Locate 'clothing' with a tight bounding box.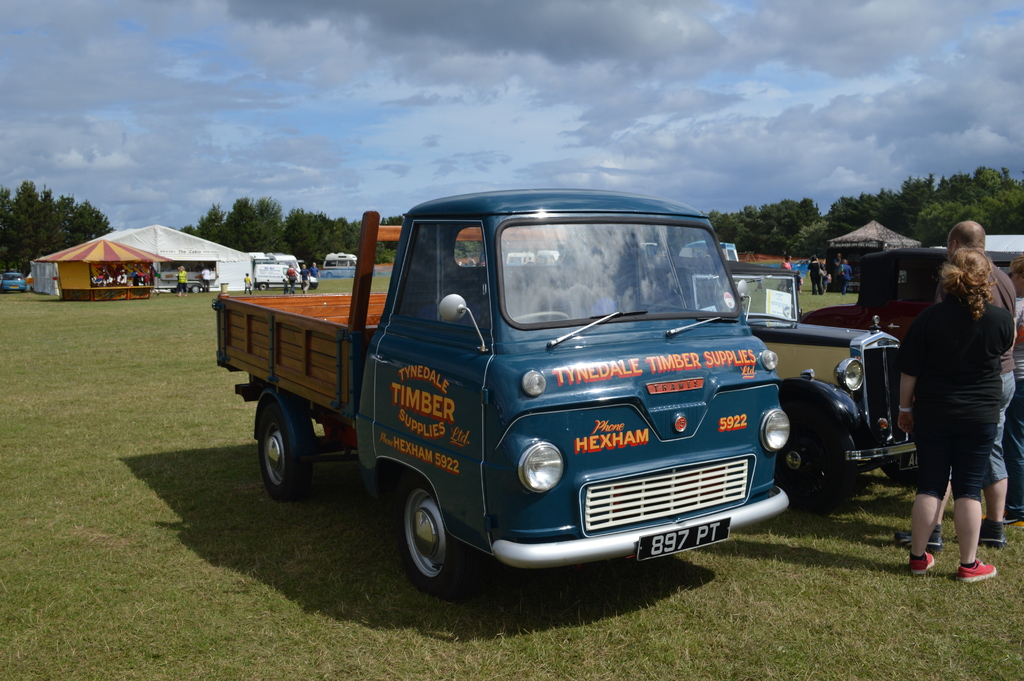
<region>826, 260, 845, 288</region>.
